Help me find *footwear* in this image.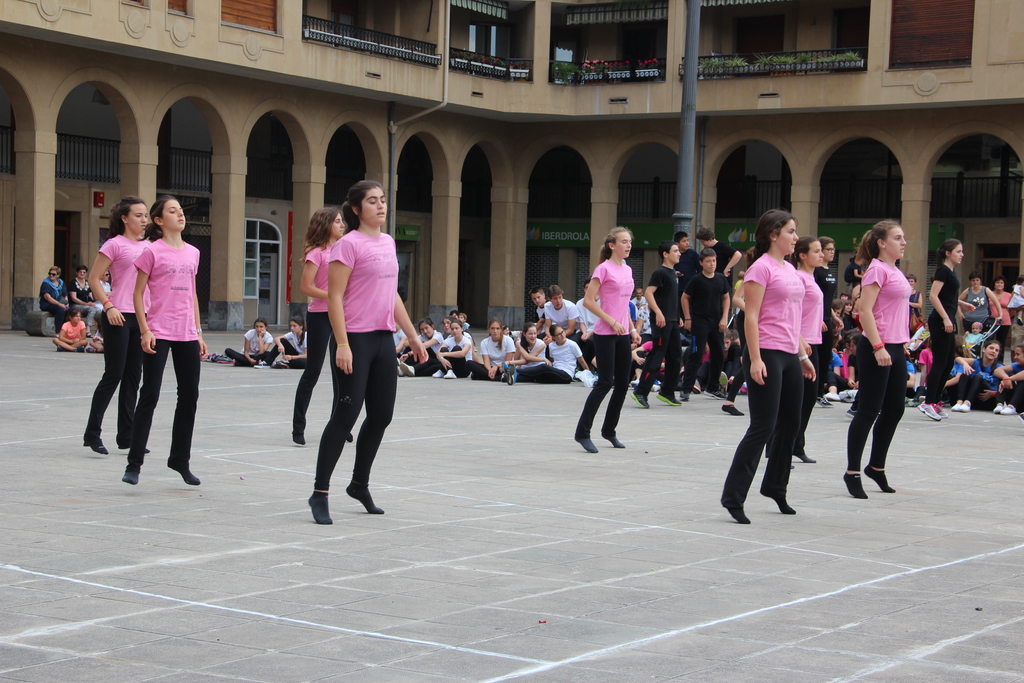
Found it: Rect(81, 438, 108, 452).
